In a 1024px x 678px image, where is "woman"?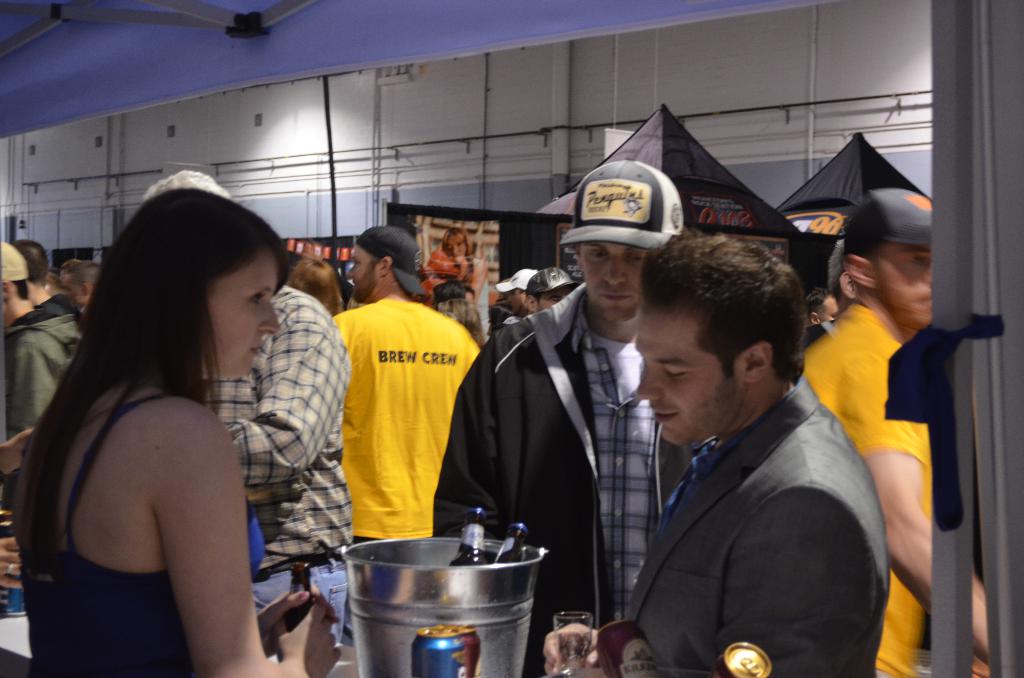
bbox=(29, 151, 355, 677).
